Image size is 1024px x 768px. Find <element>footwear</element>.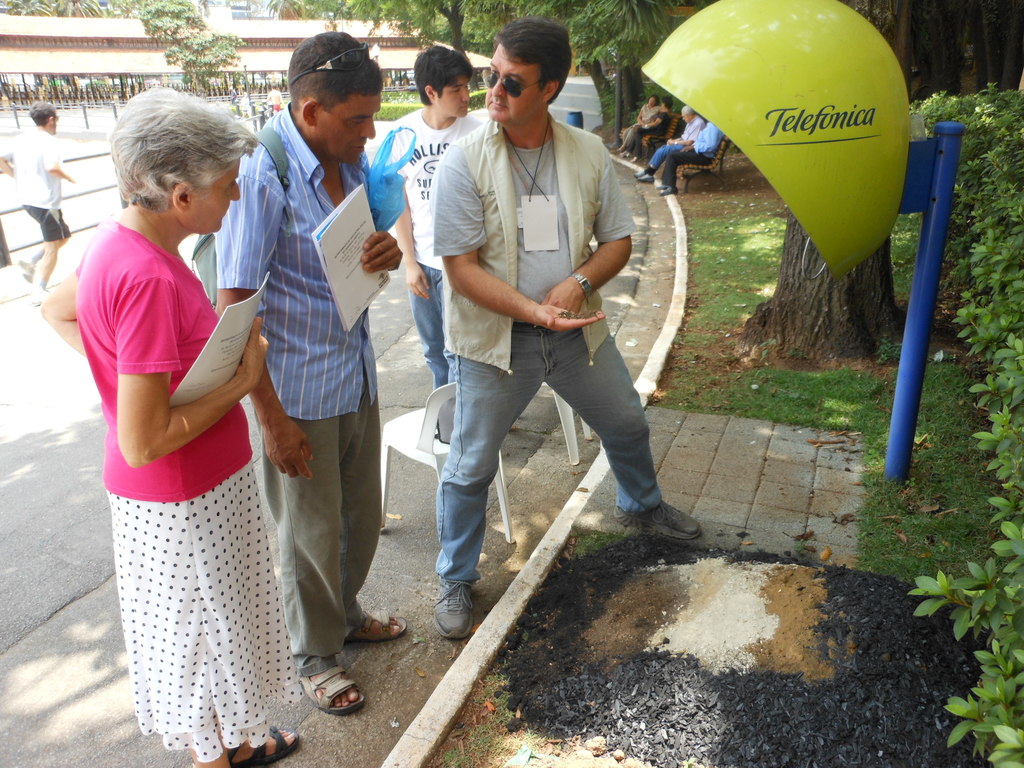
433 579 472 639.
